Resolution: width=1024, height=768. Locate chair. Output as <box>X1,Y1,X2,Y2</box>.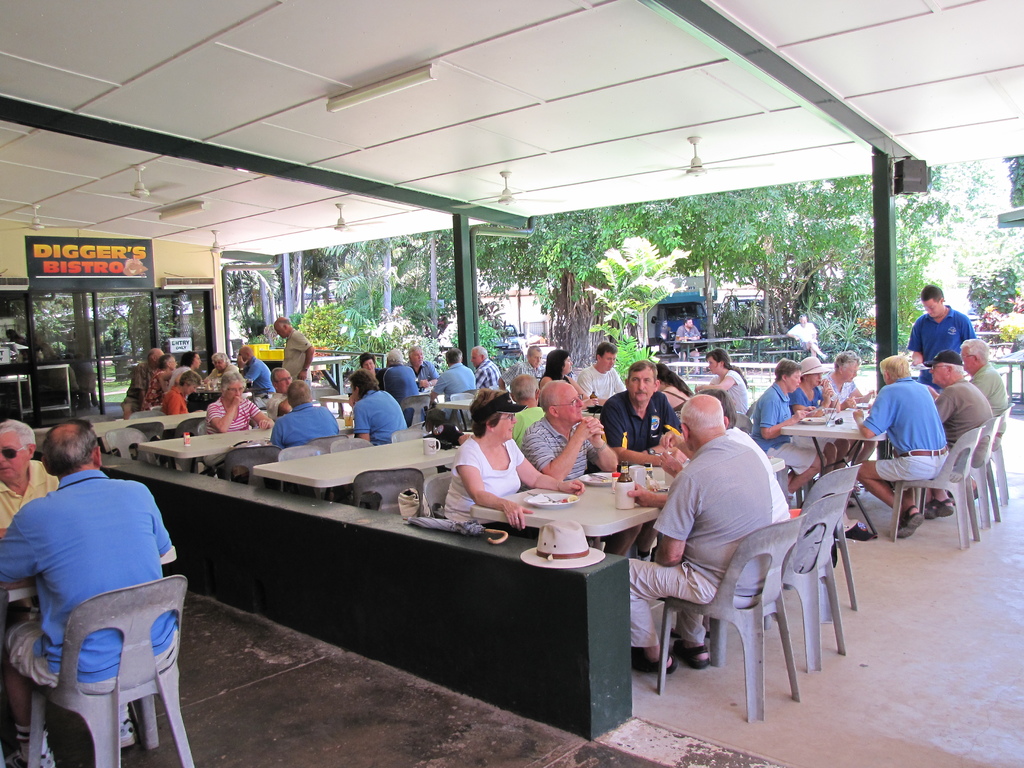
<box>280,440,324,506</box>.
